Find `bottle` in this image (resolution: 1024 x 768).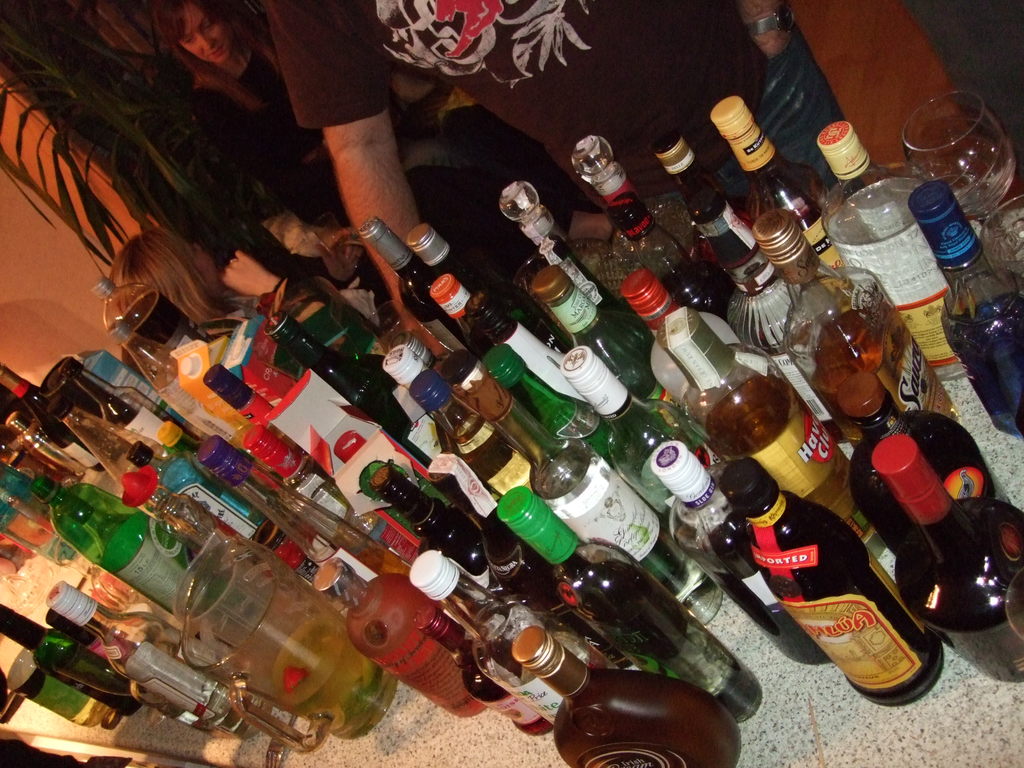
locate(51, 582, 260, 740).
